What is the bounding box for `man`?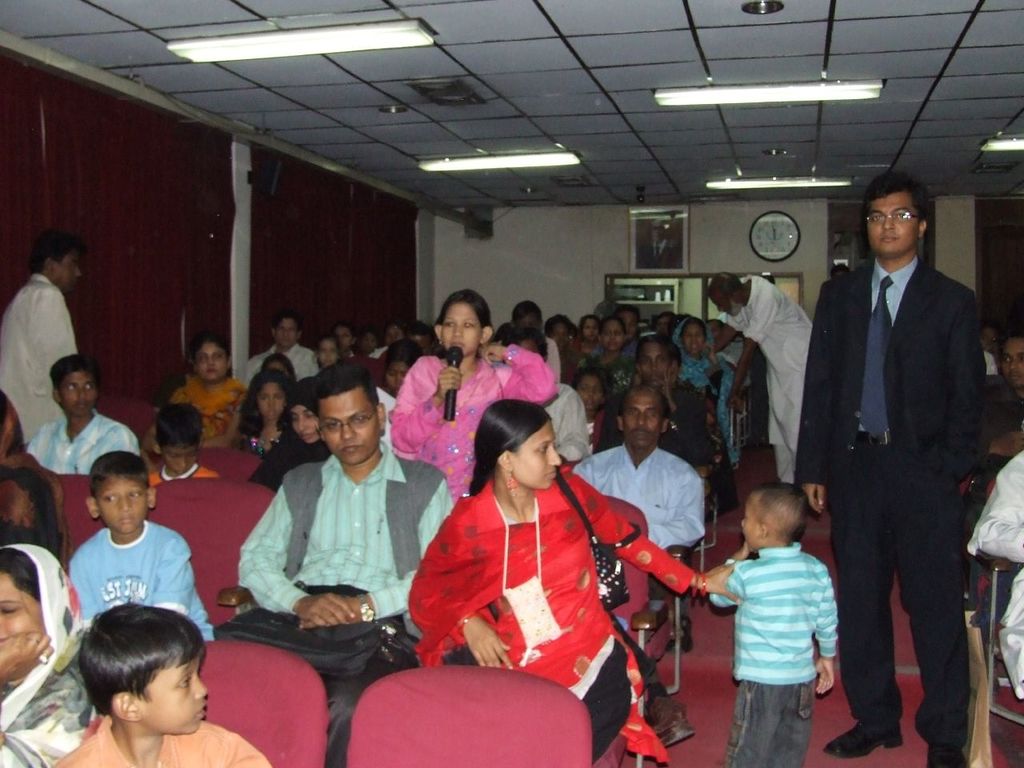
select_region(0, 230, 83, 444).
